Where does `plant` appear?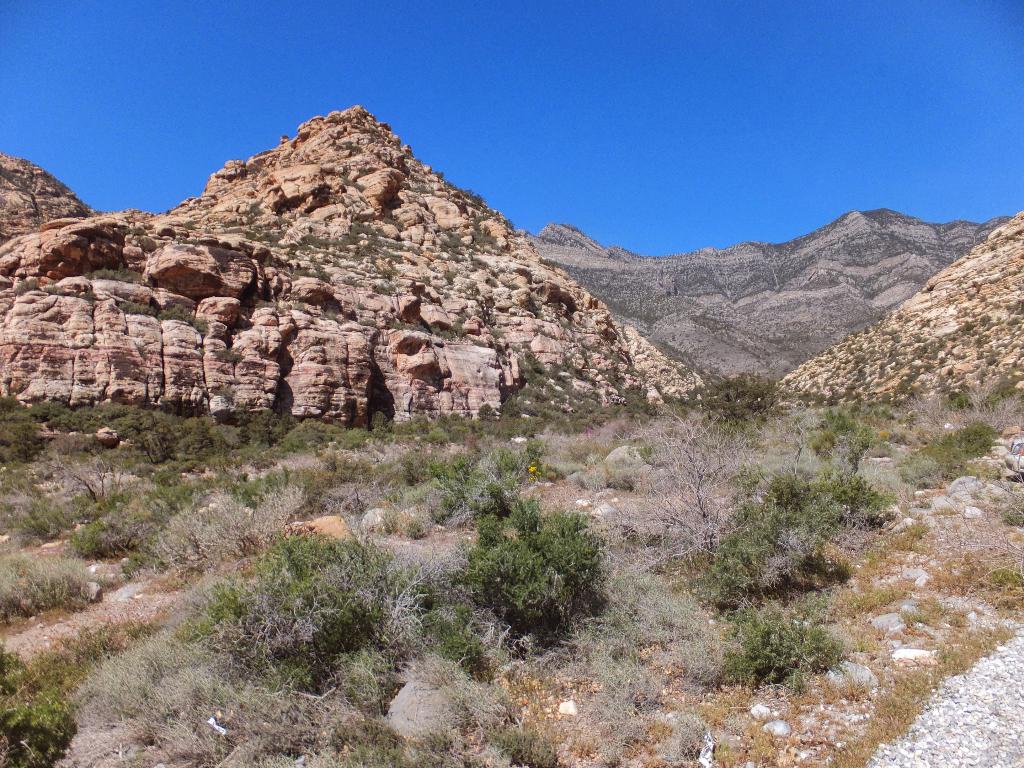
Appears at <region>506, 285, 521, 292</region>.
